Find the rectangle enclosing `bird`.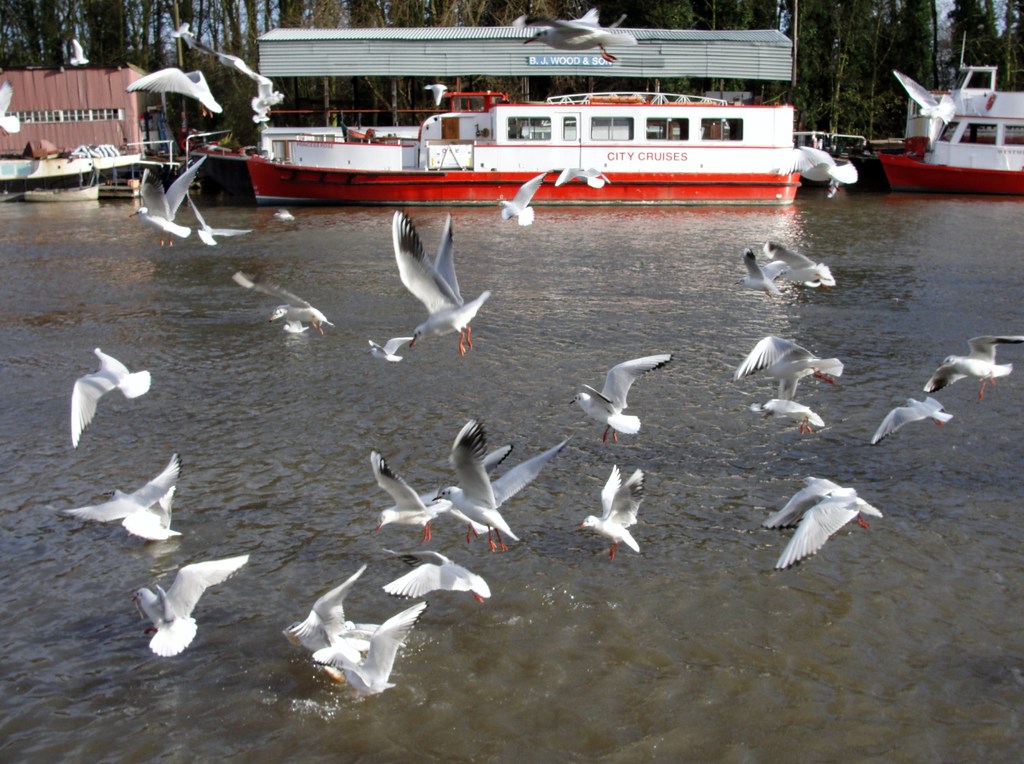
388/208/490/359.
